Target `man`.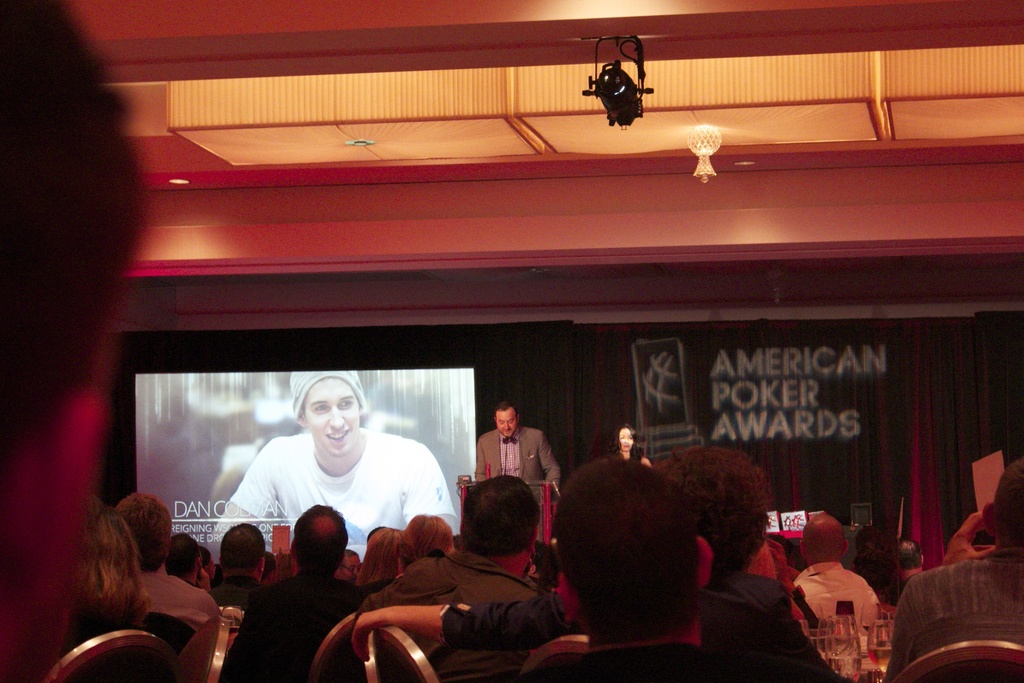
Target region: pyautogui.locateOnScreen(477, 405, 565, 487).
